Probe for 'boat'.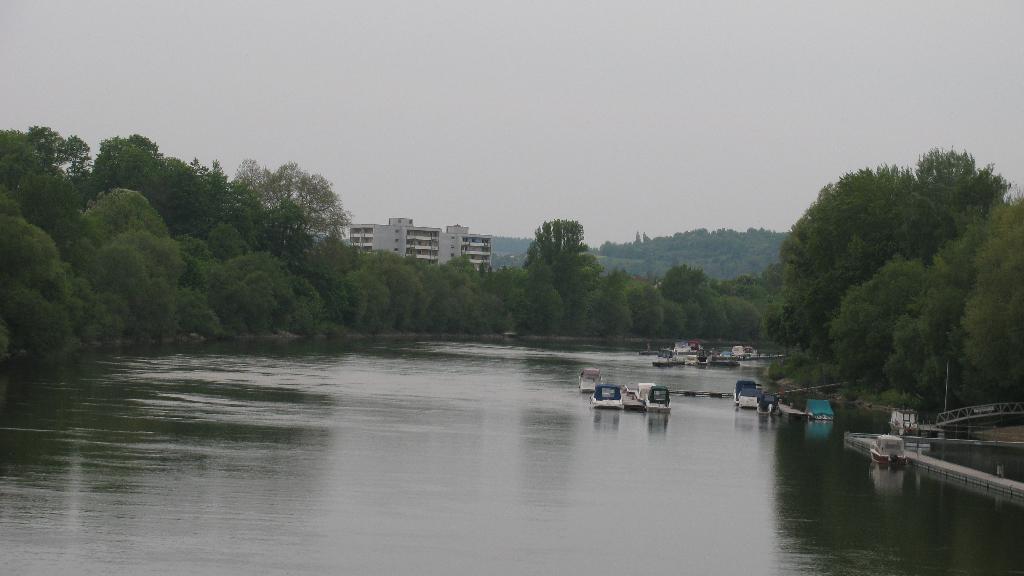
Probe result: 803, 397, 832, 421.
